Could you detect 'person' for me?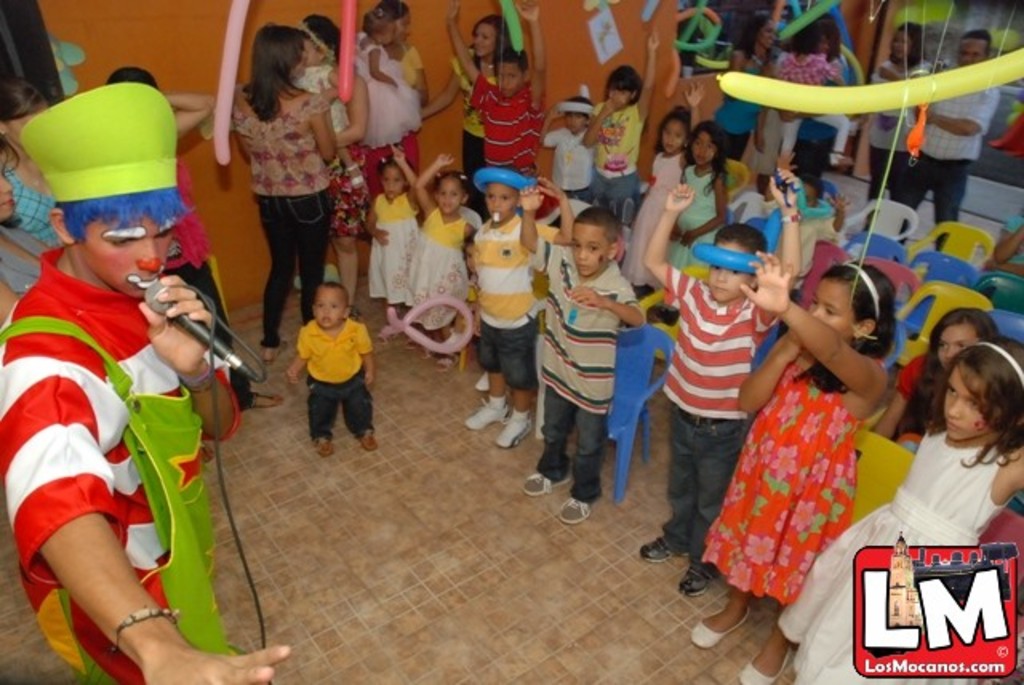
Detection result: (790,349,1022,683).
